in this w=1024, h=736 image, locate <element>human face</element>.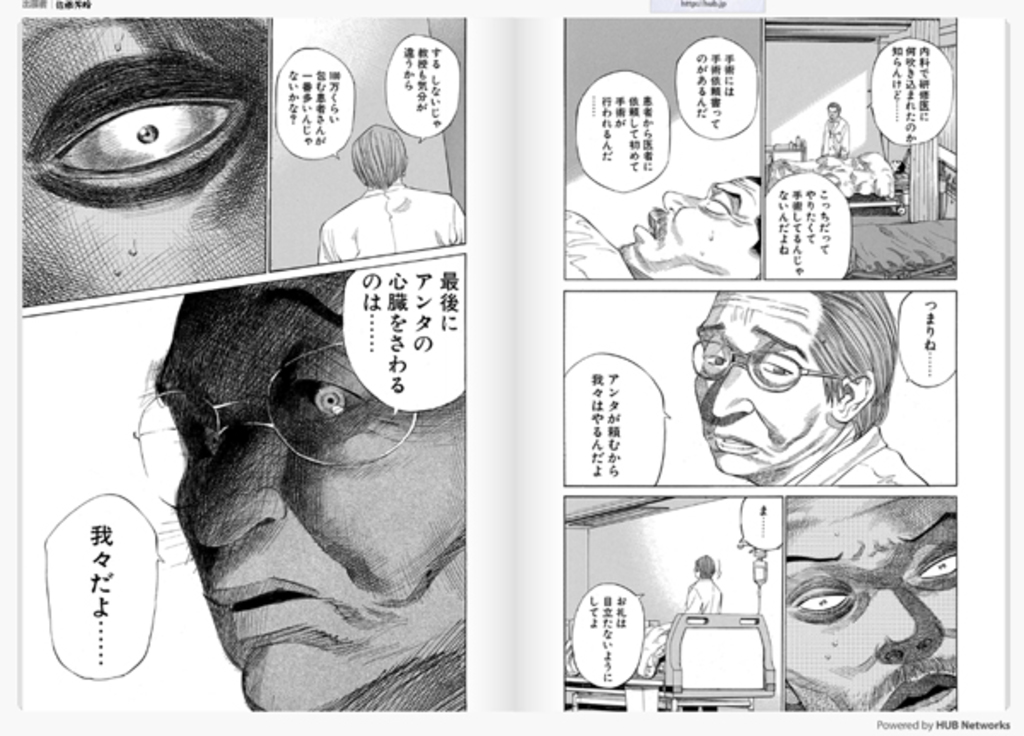
Bounding box: (x1=783, y1=495, x2=956, y2=709).
